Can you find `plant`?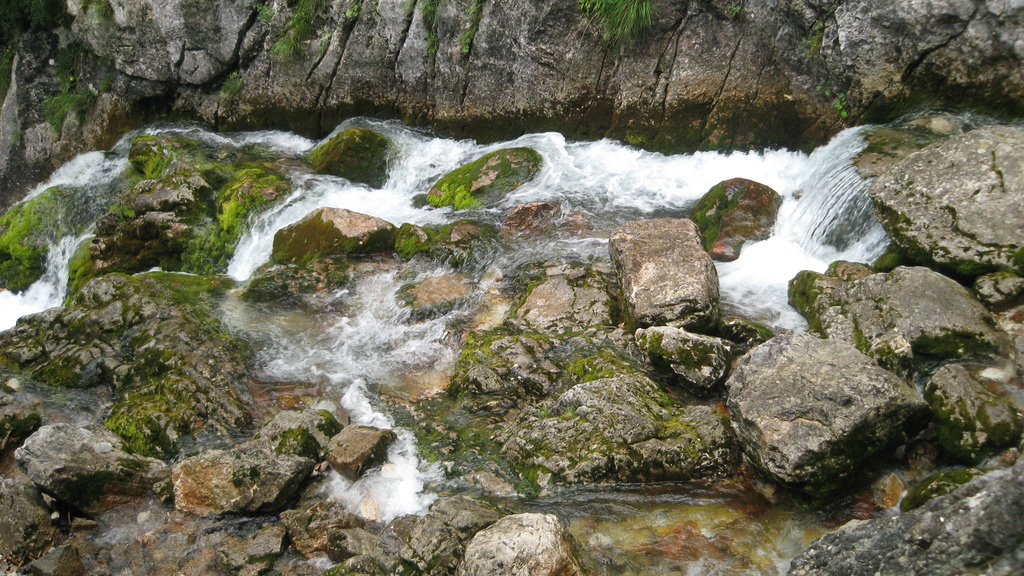
Yes, bounding box: [220,62,245,95].
